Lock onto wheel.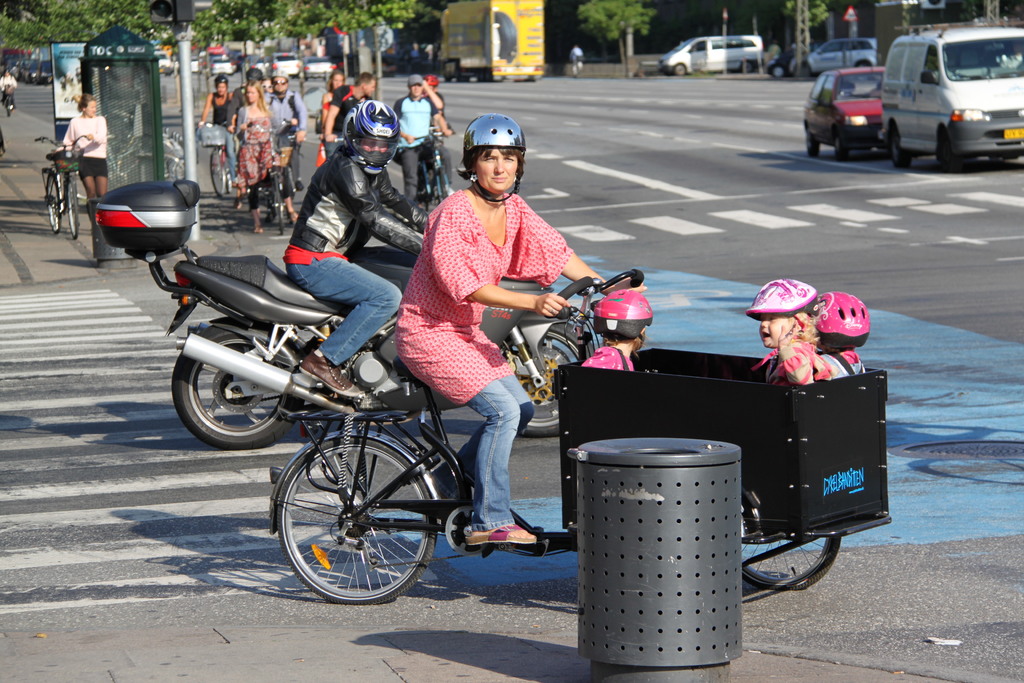
Locked: select_region(516, 323, 595, 436).
